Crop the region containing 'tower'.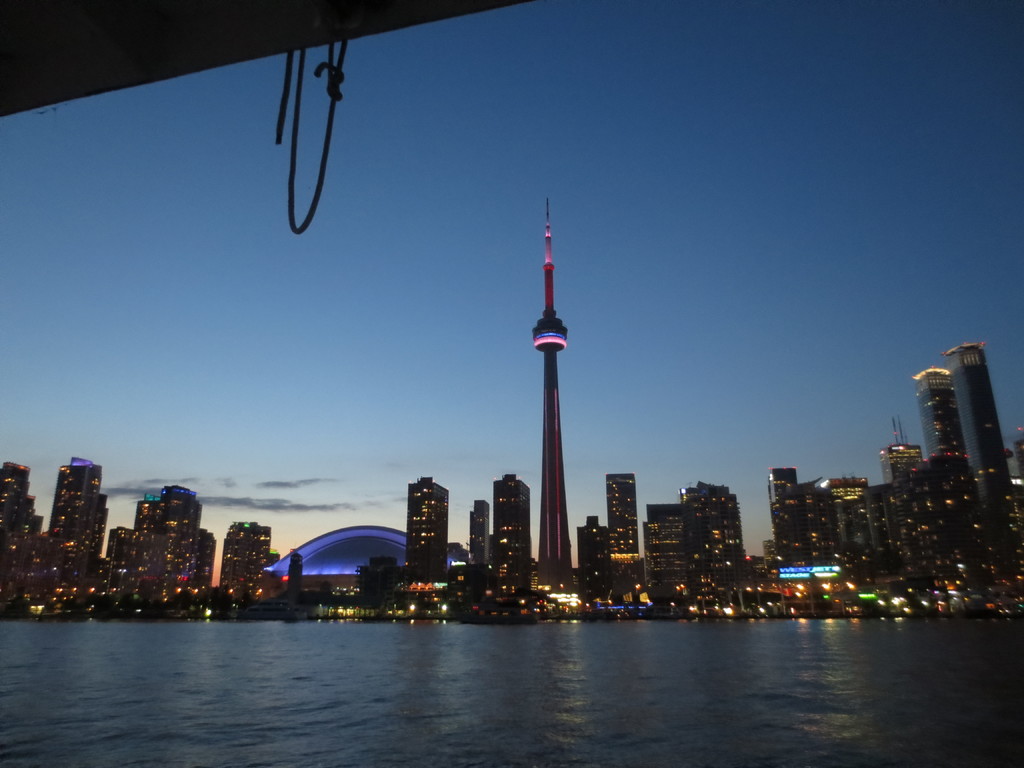
Crop region: pyautogui.locateOnScreen(646, 503, 686, 596).
